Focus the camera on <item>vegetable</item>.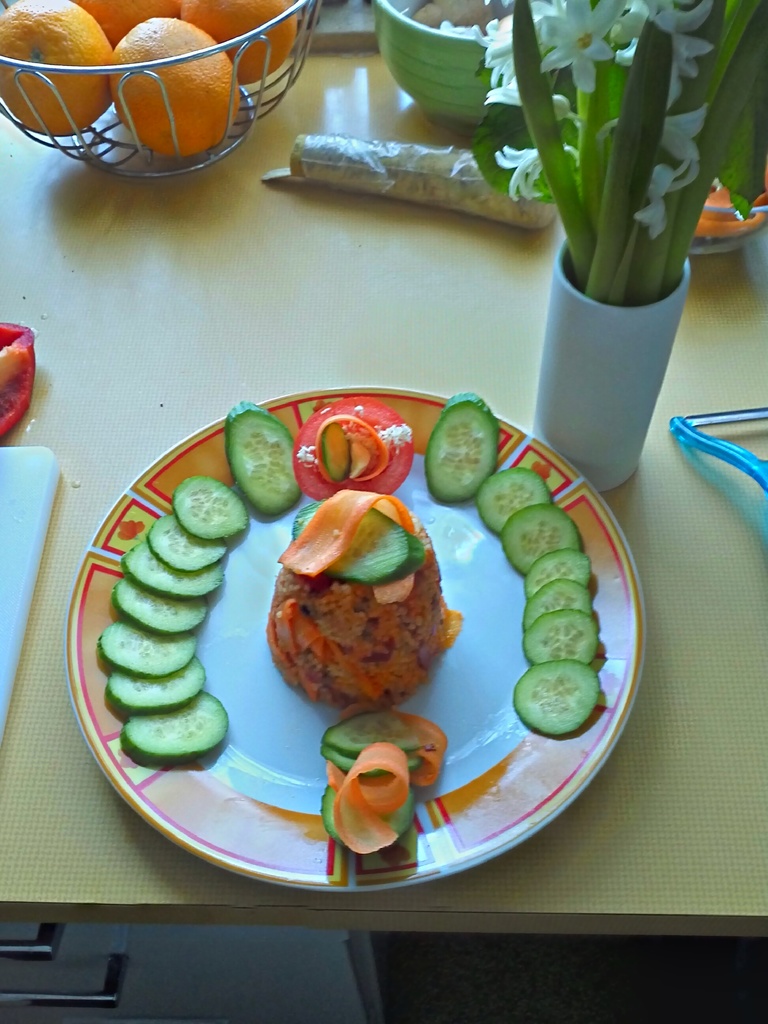
Focus region: x1=148 y1=512 x2=232 y2=577.
